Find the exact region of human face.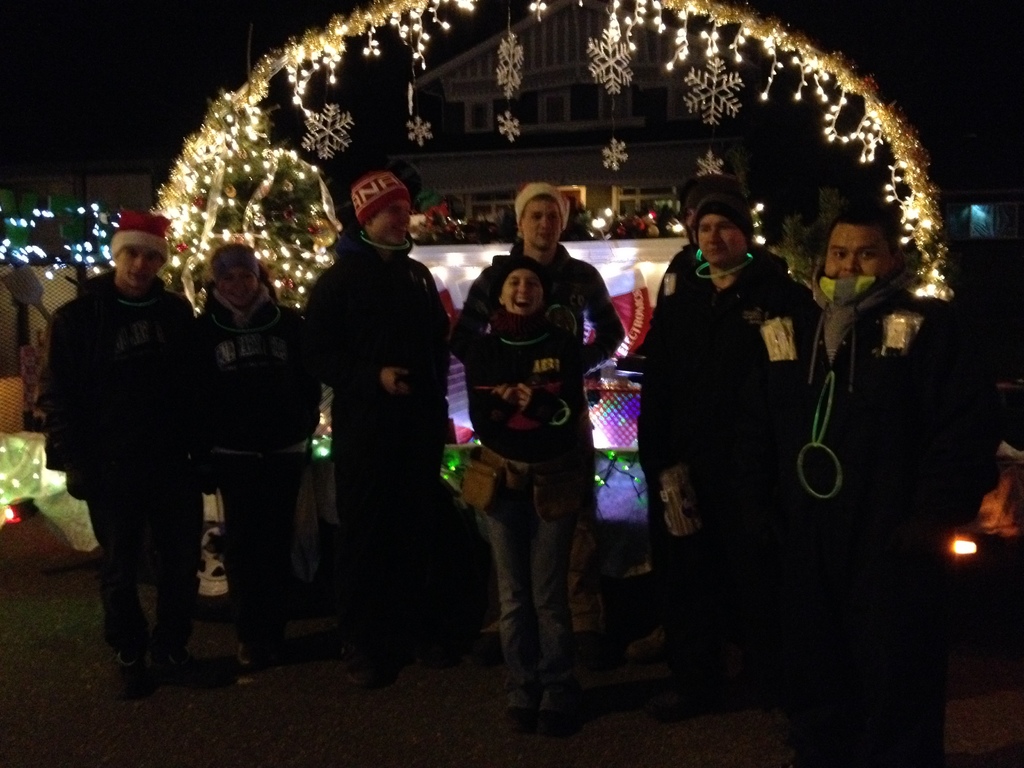
Exact region: 371:198:411:243.
